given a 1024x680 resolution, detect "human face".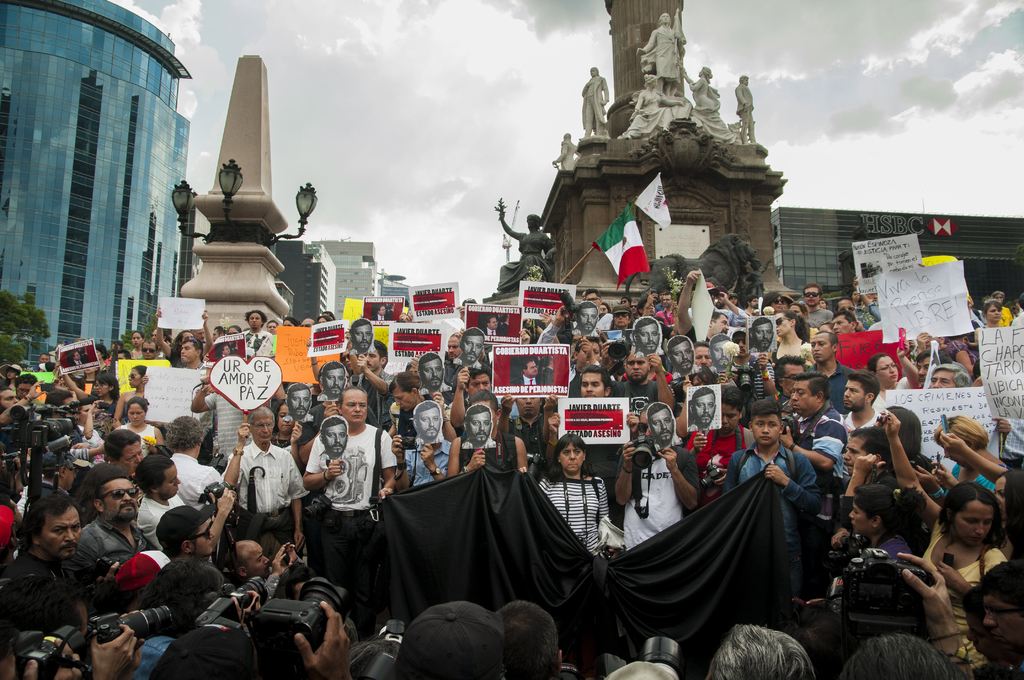
bbox=[0, 389, 17, 408].
